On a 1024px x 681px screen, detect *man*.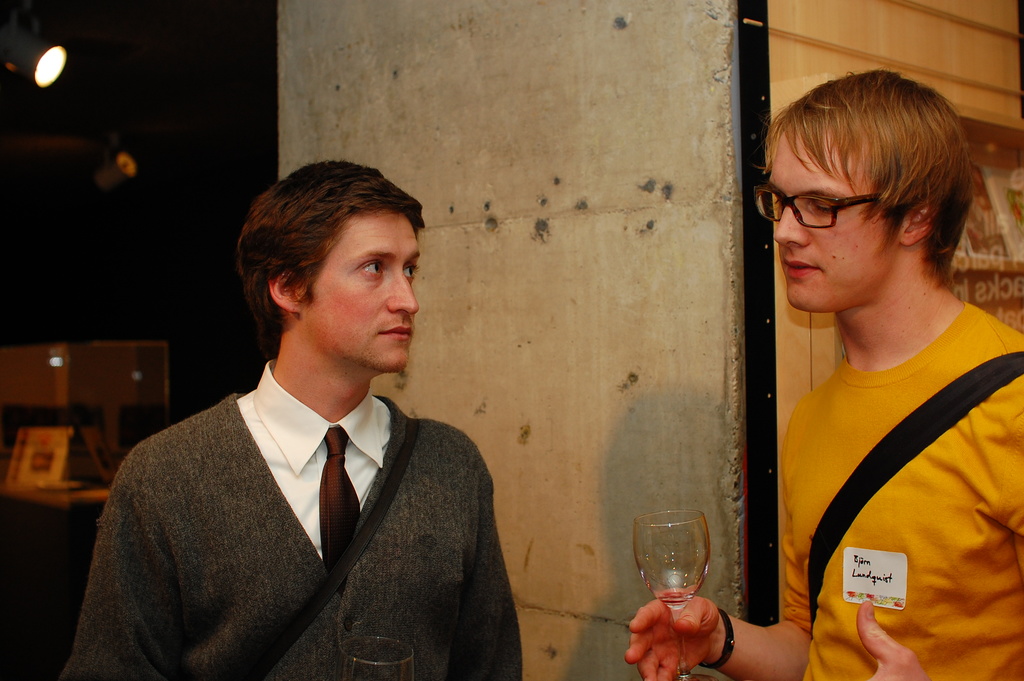
87:165:545:678.
